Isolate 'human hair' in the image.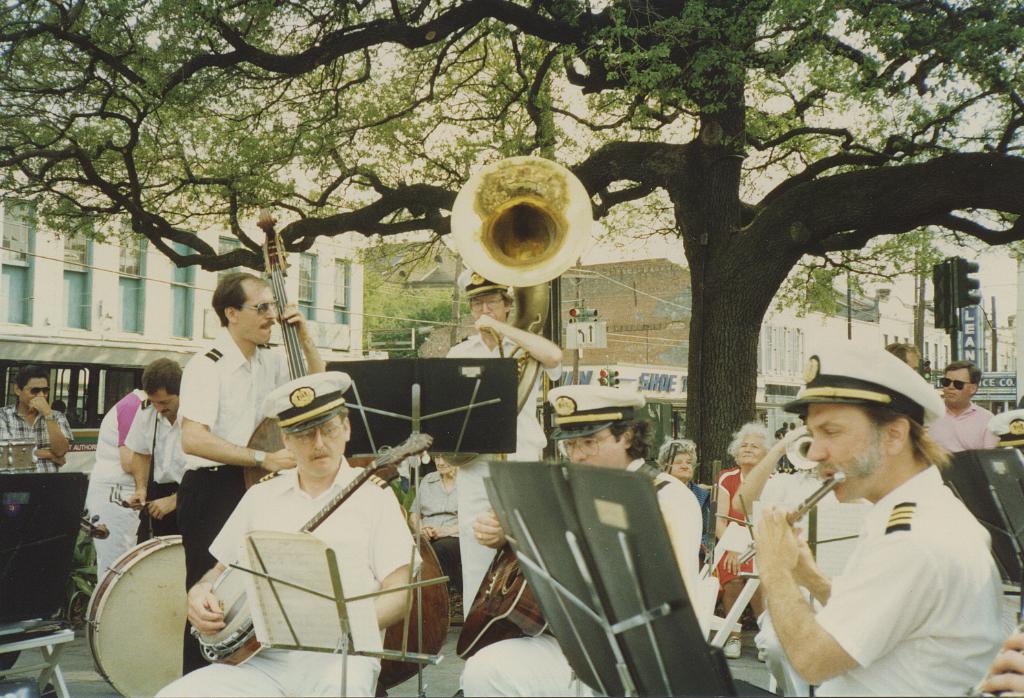
Isolated region: l=655, t=435, r=697, b=468.
